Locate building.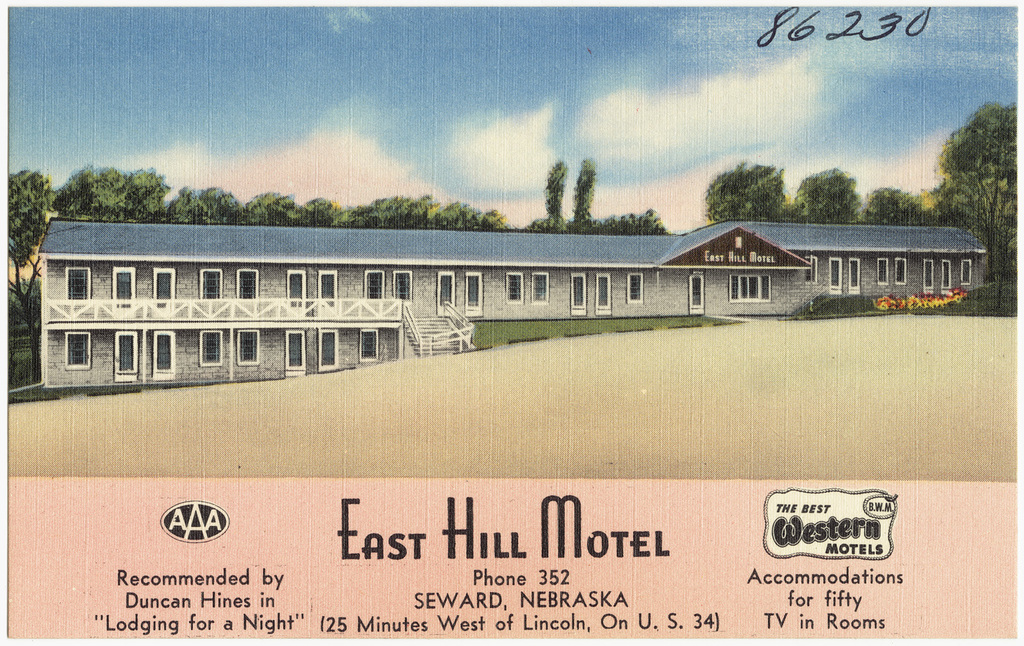
Bounding box: 34 219 987 391.
